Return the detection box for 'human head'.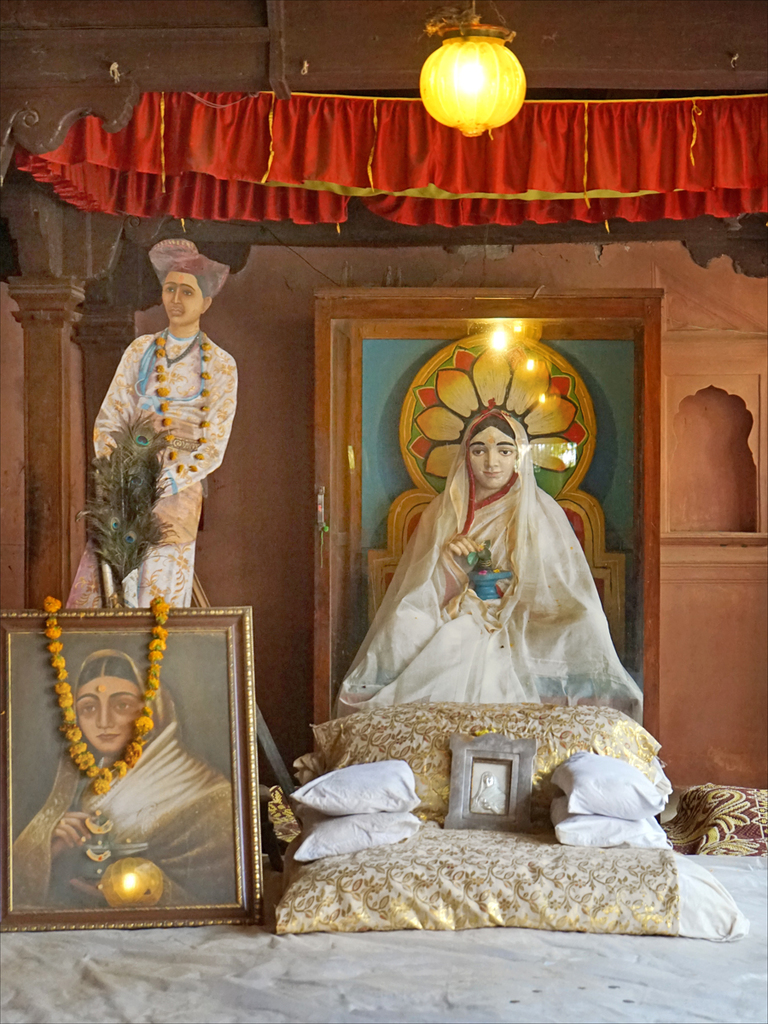
{"left": 143, "top": 242, "right": 231, "bottom": 332}.
